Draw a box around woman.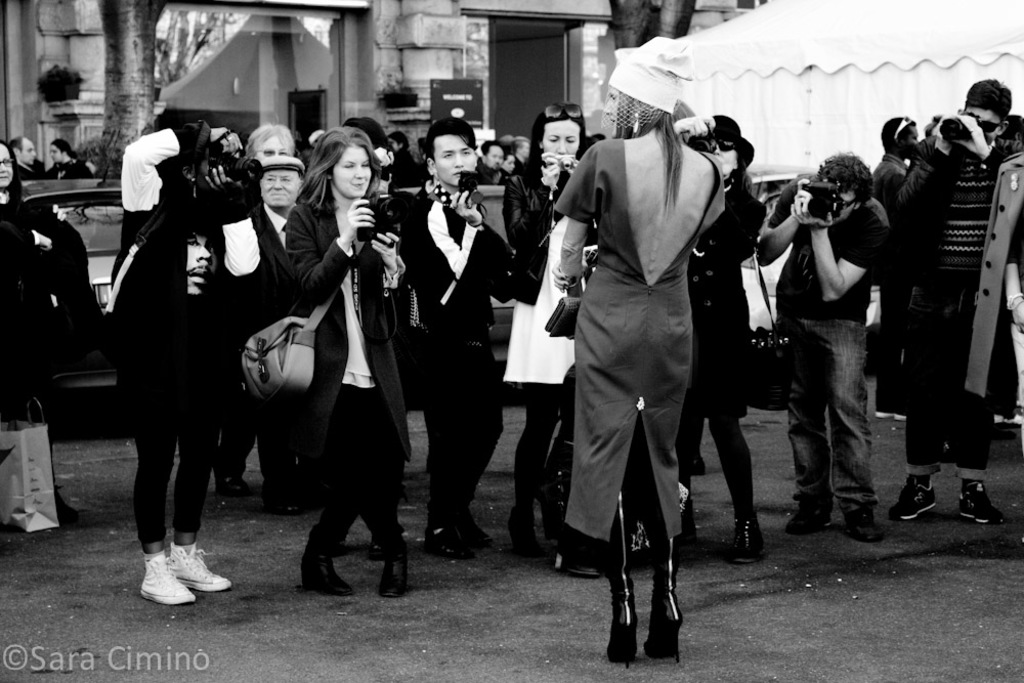
x1=501 y1=100 x2=593 y2=549.
